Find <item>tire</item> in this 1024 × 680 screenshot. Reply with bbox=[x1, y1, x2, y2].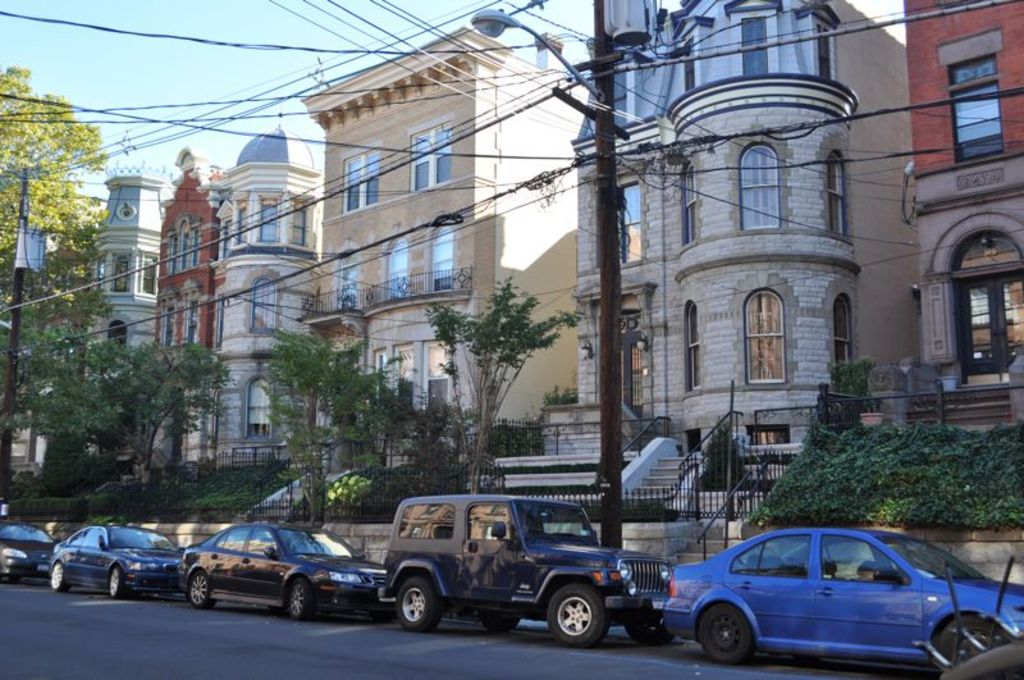
bbox=[187, 567, 214, 606].
